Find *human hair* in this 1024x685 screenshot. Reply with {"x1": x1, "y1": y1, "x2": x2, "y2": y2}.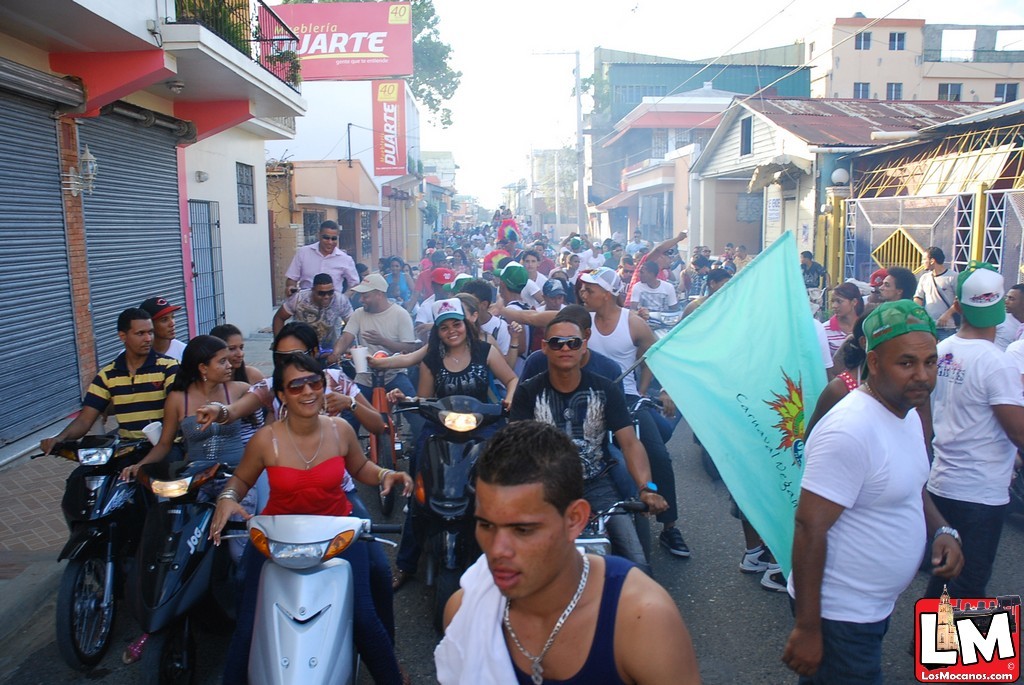
{"x1": 207, "y1": 321, "x2": 247, "y2": 383}.
